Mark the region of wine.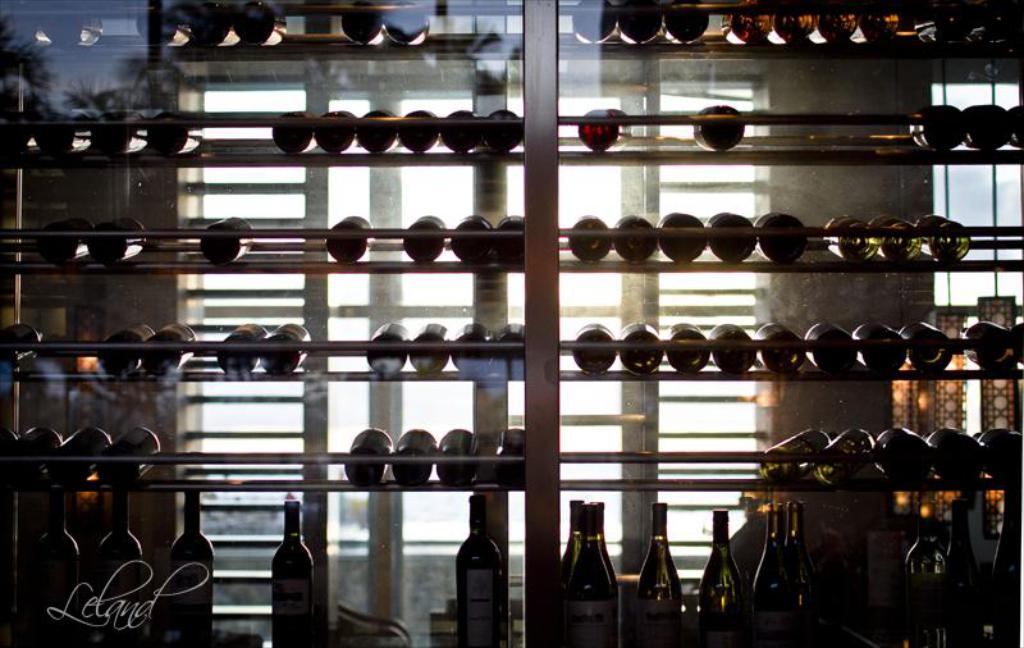
Region: 3 111 42 152.
